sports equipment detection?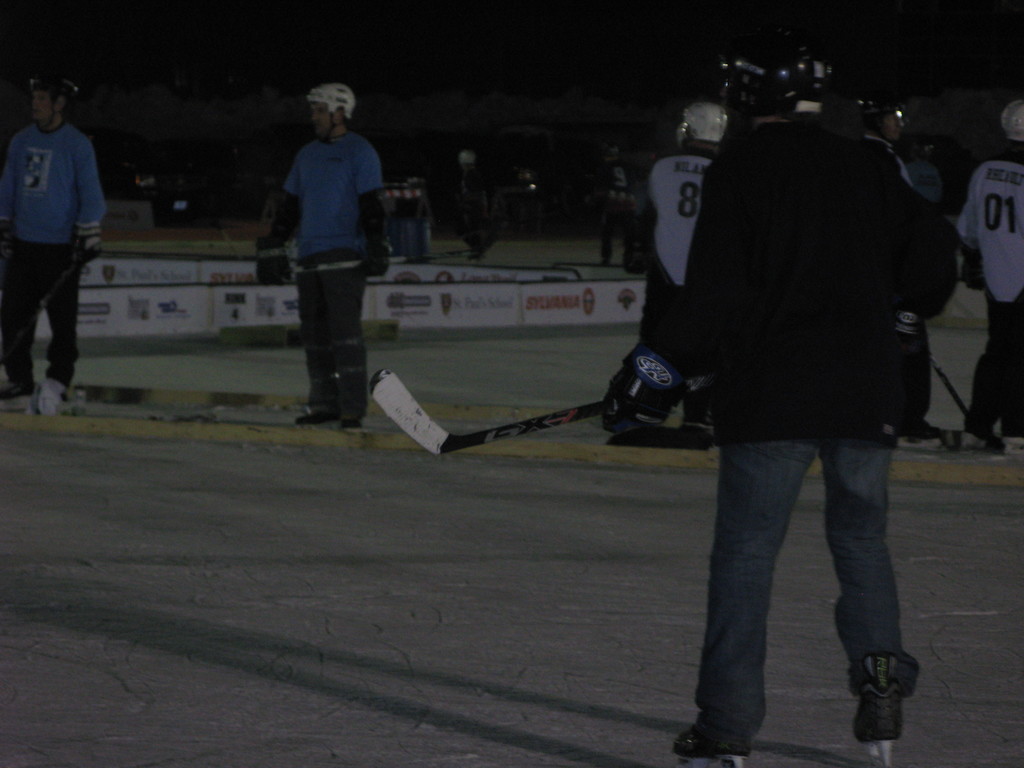
bbox=[675, 98, 726, 152]
